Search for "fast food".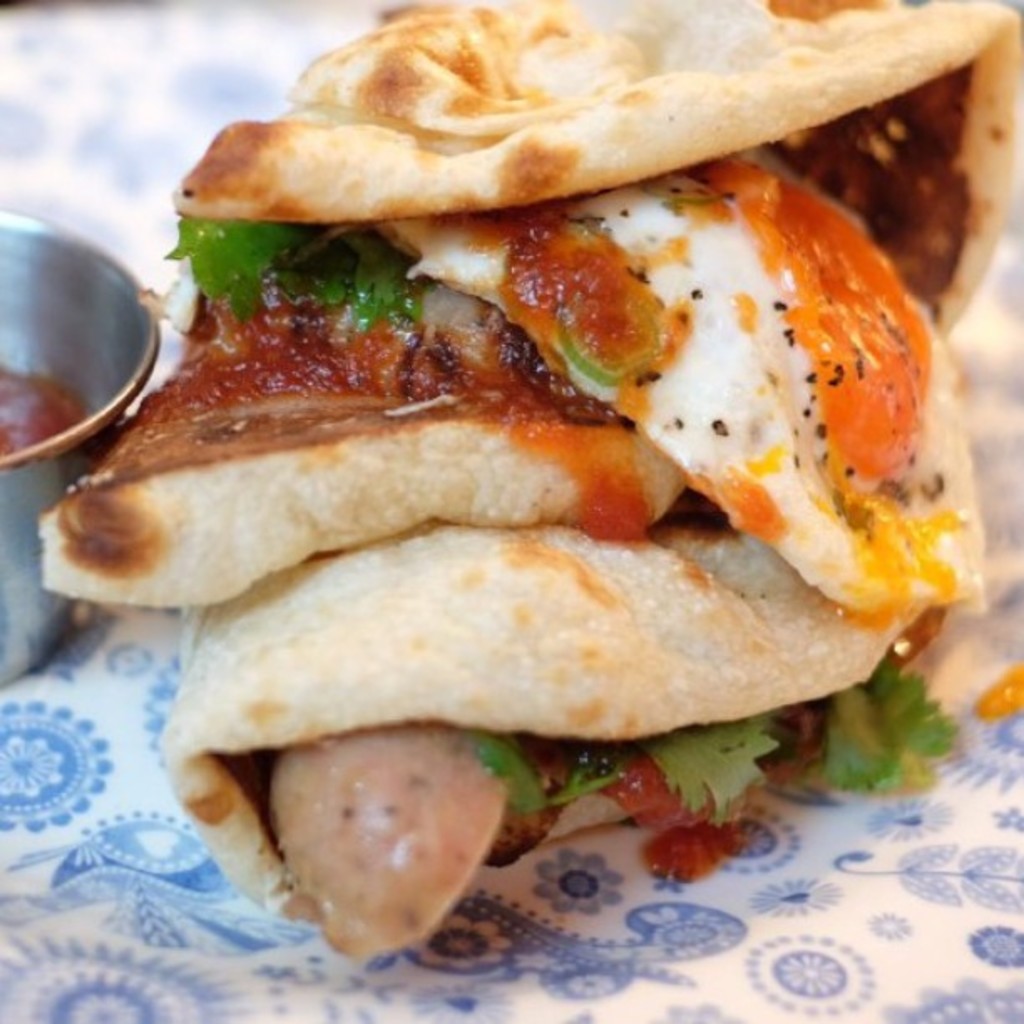
Found at bbox=[74, 0, 1006, 912].
